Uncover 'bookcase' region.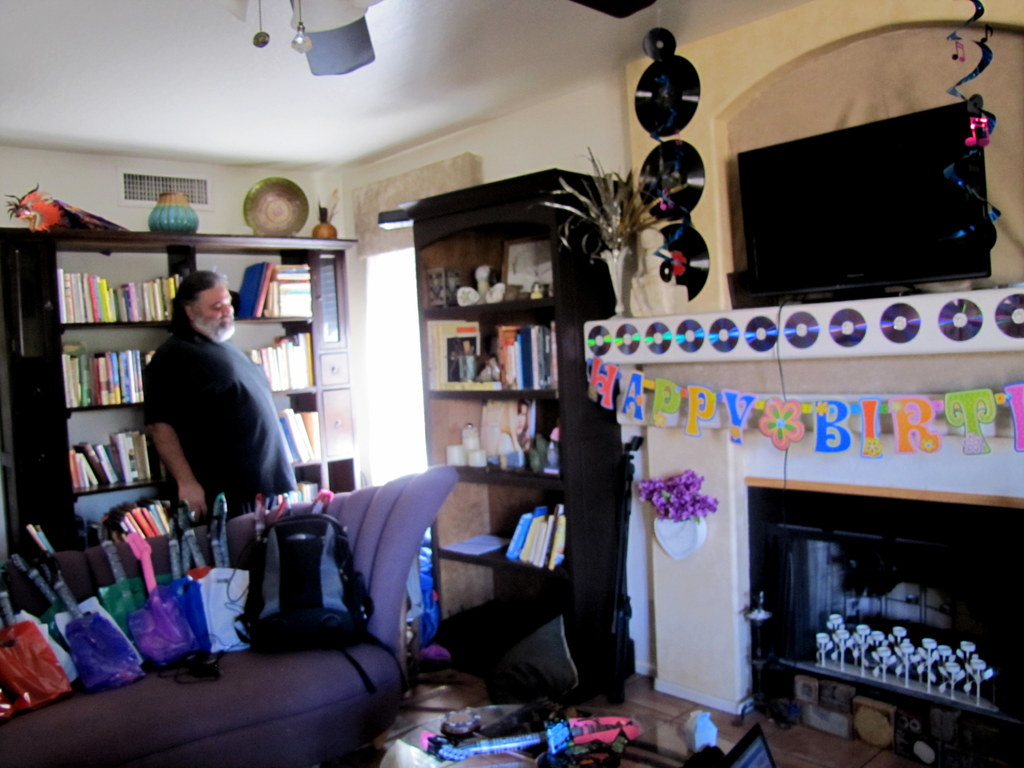
Uncovered: l=0, t=225, r=362, b=552.
